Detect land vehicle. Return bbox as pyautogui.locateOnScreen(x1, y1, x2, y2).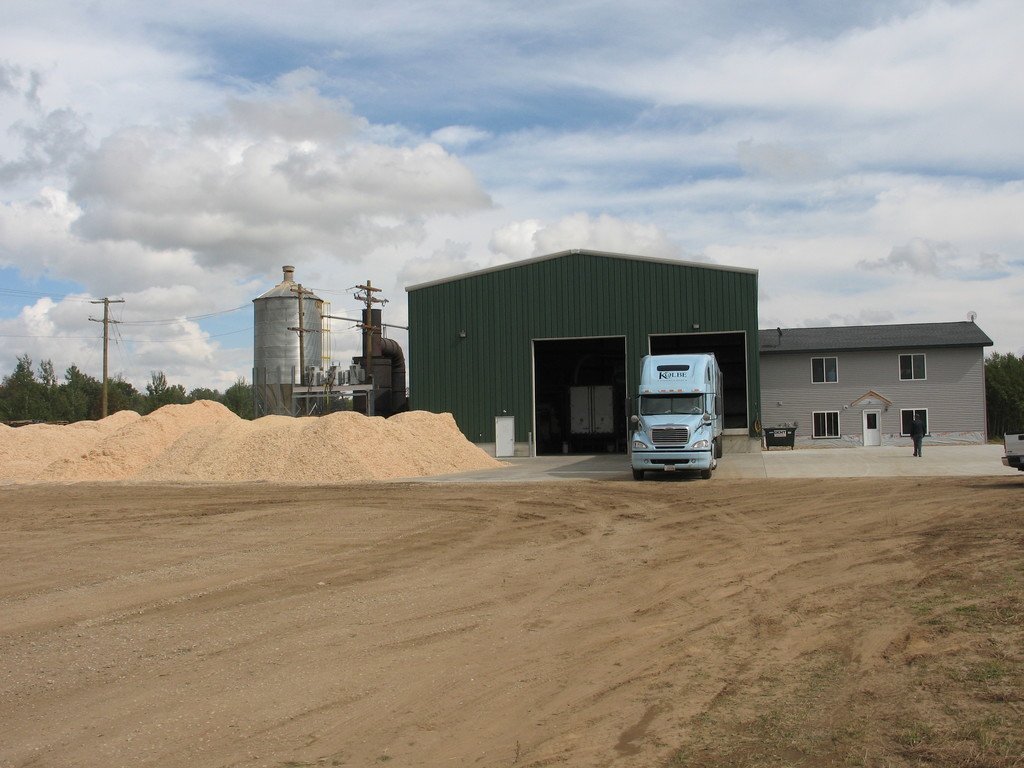
pyautogui.locateOnScreen(623, 349, 733, 476).
